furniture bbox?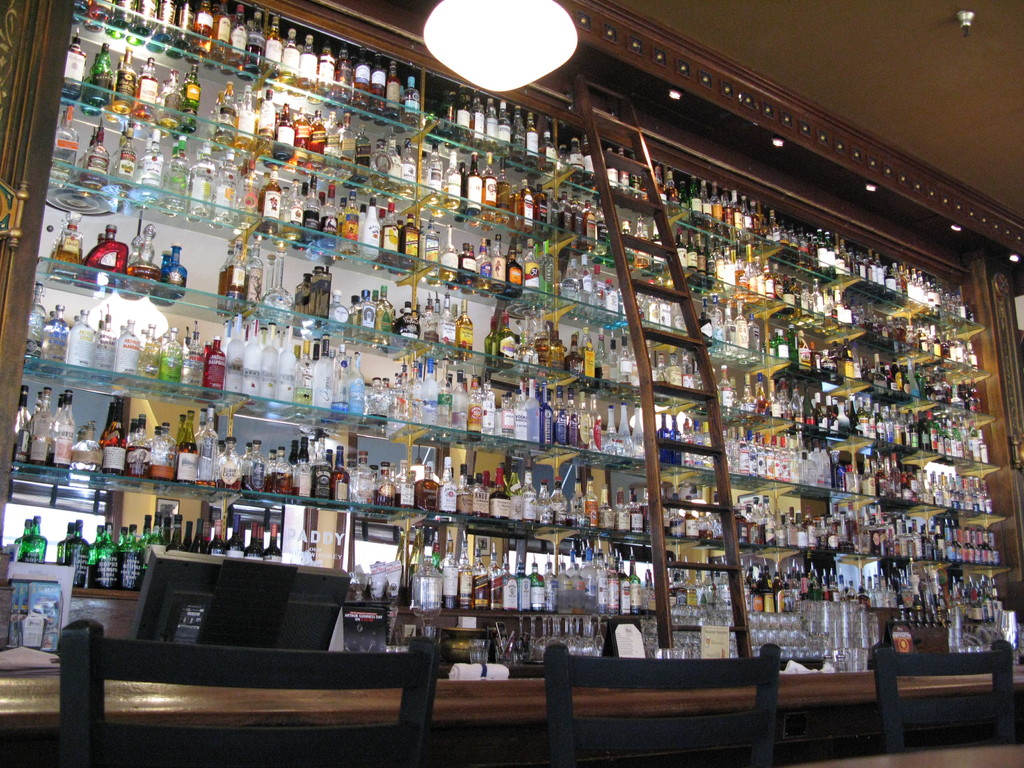
region(538, 638, 788, 767)
